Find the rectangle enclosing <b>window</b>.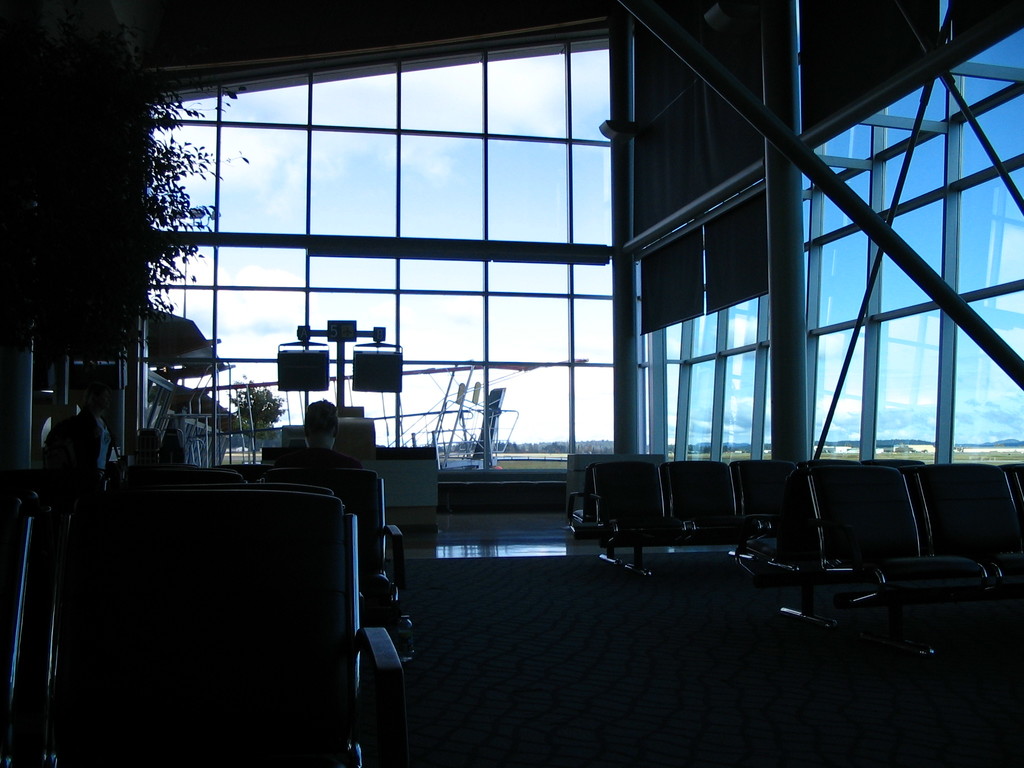
(799,23,1023,470).
